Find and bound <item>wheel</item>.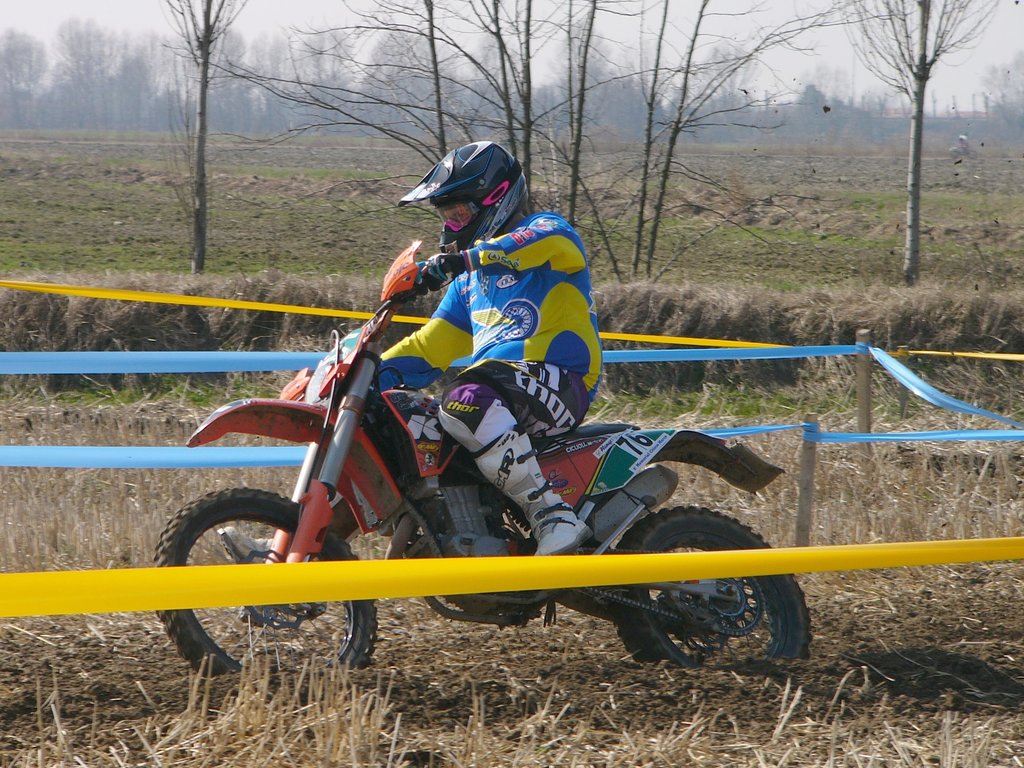
Bound: {"x1": 613, "y1": 508, "x2": 813, "y2": 669}.
